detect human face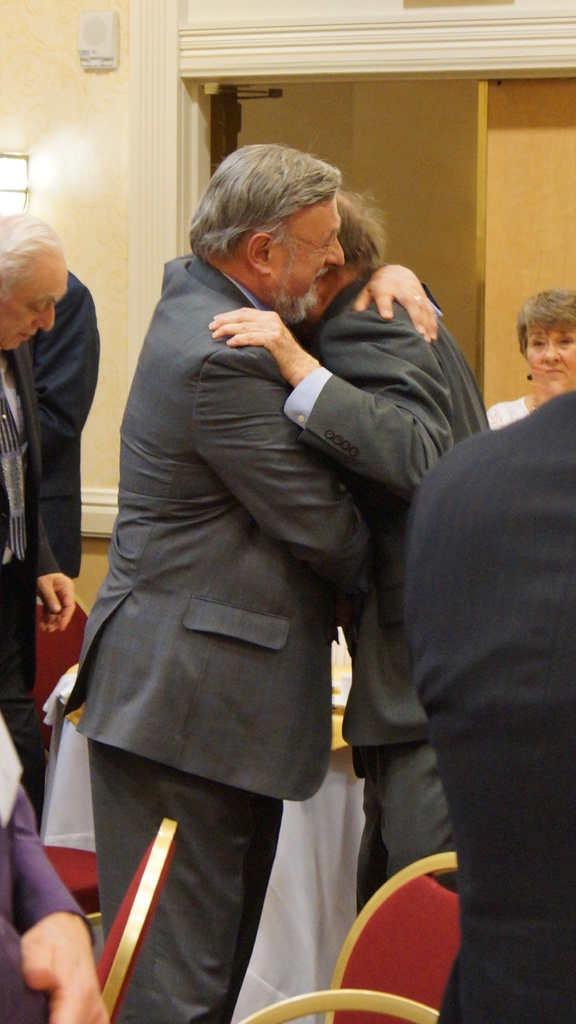
bbox=[273, 189, 347, 328]
